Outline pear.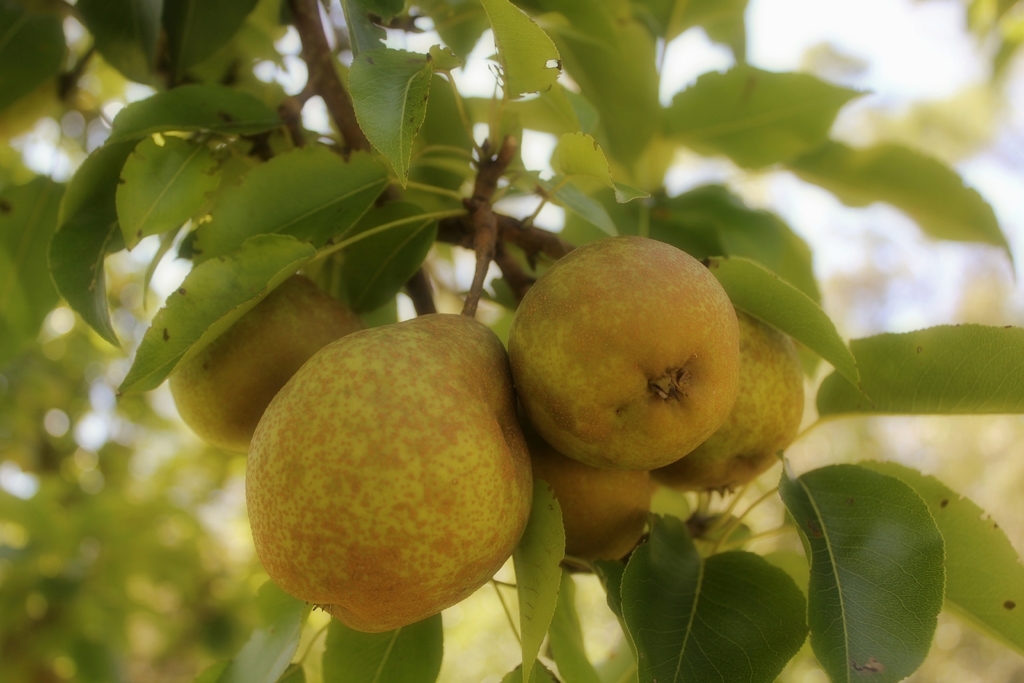
Outline: box=[163, 268, 371, 454].
